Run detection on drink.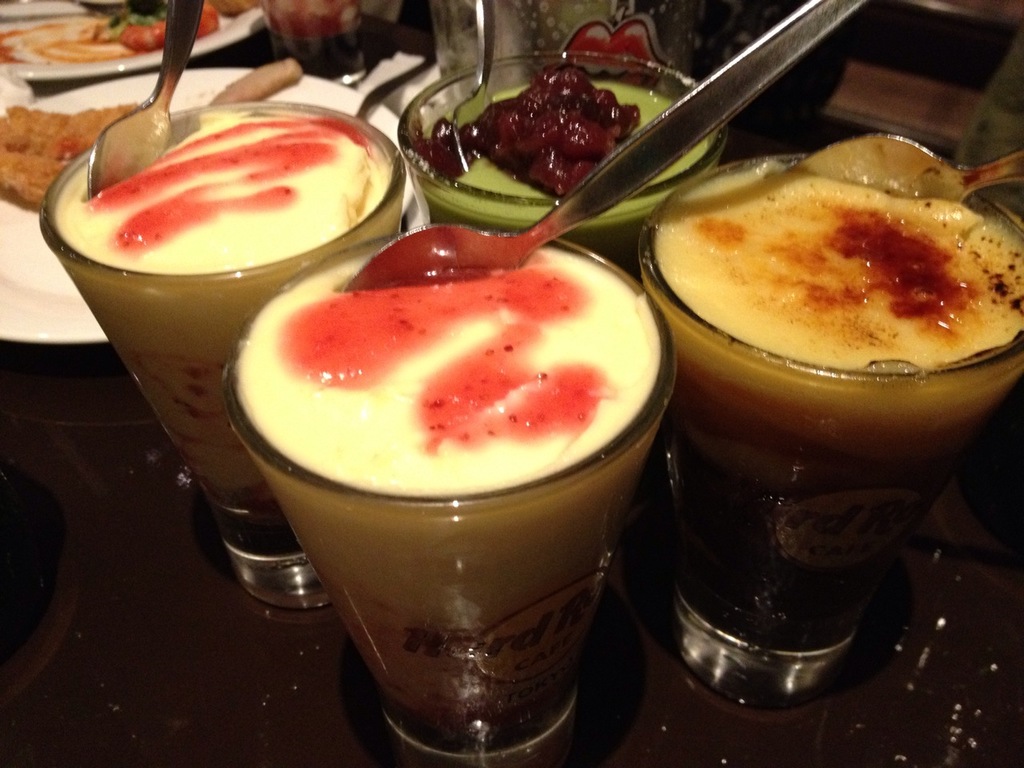
Result: <region>650, 115, 1009, 698</region>.
